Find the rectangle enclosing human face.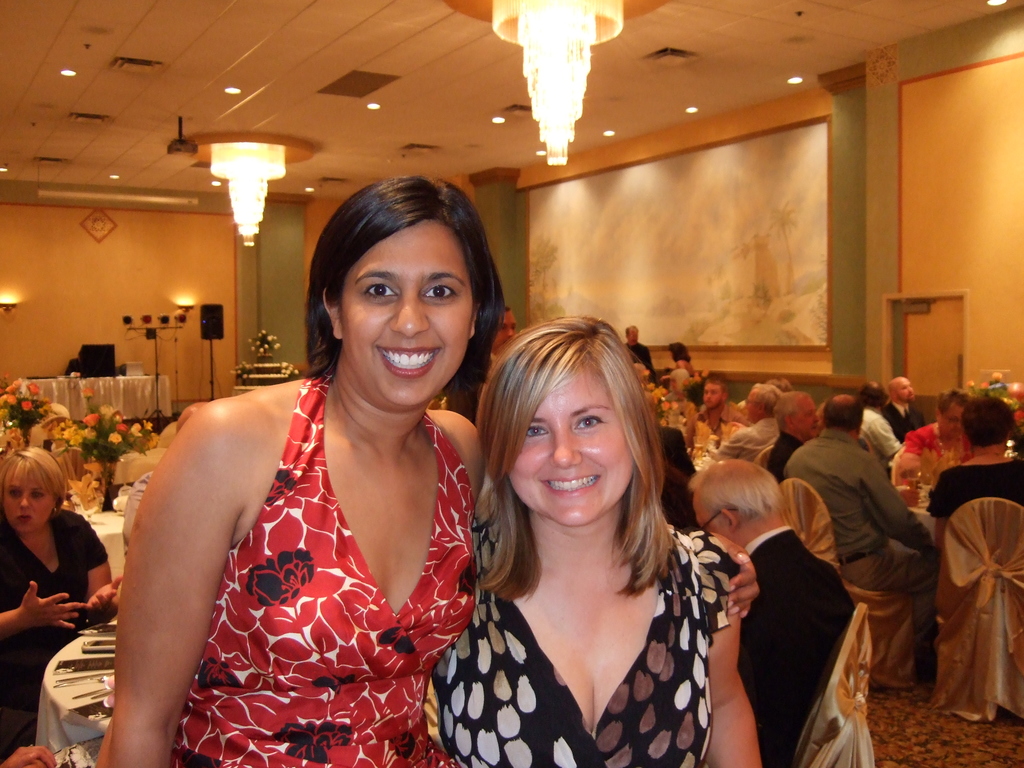
x1=703, y1=383, x2=724, y2=408.
